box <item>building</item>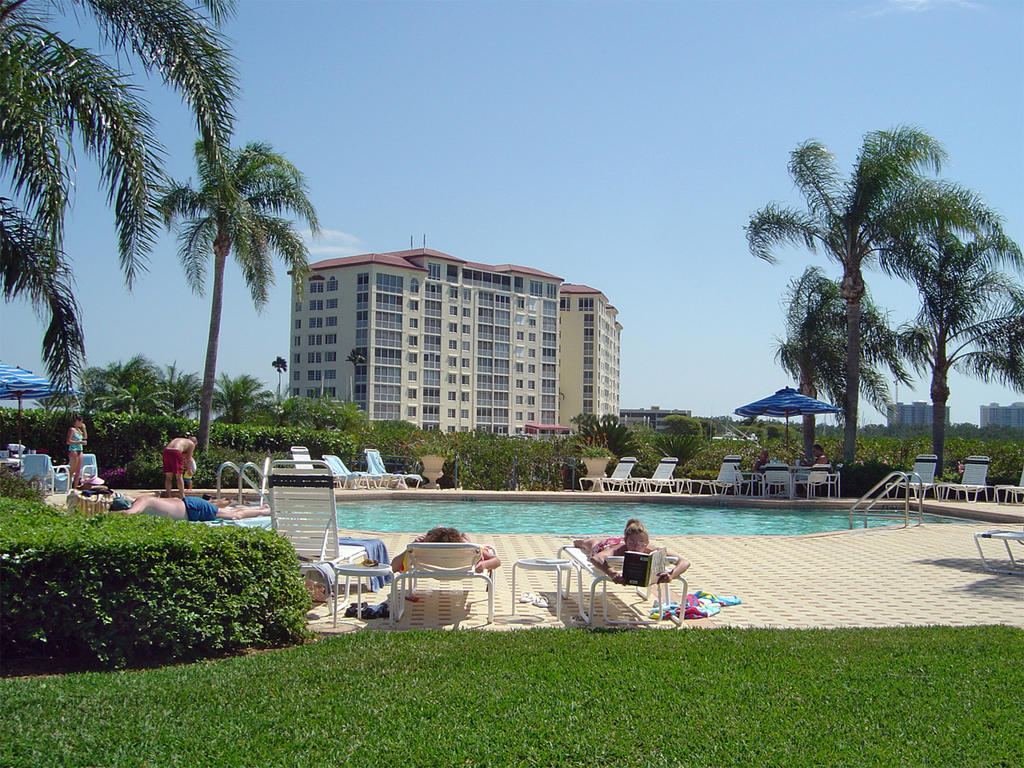
locate(281, 242, 625, 438)
